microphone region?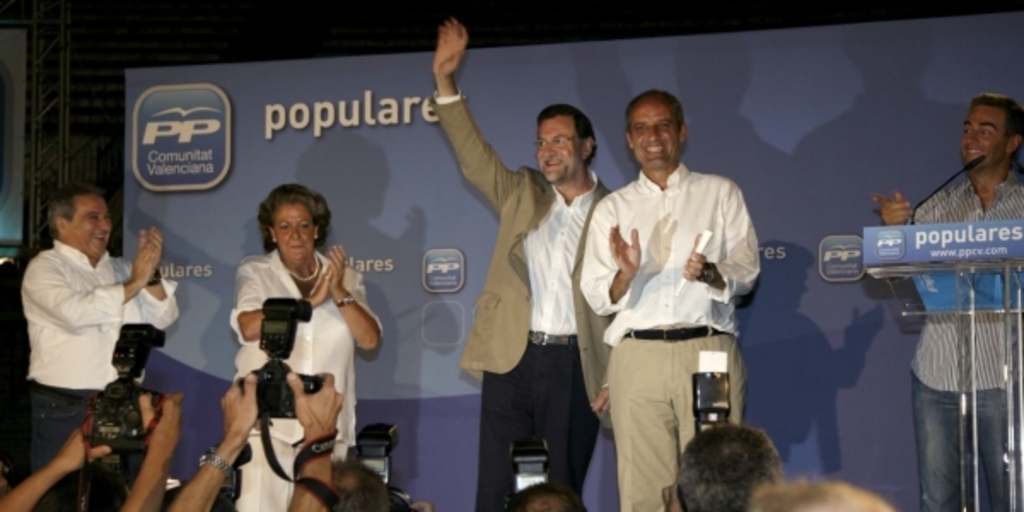
pyautogui.locateOnScreen(959, 148, 988, 172)
